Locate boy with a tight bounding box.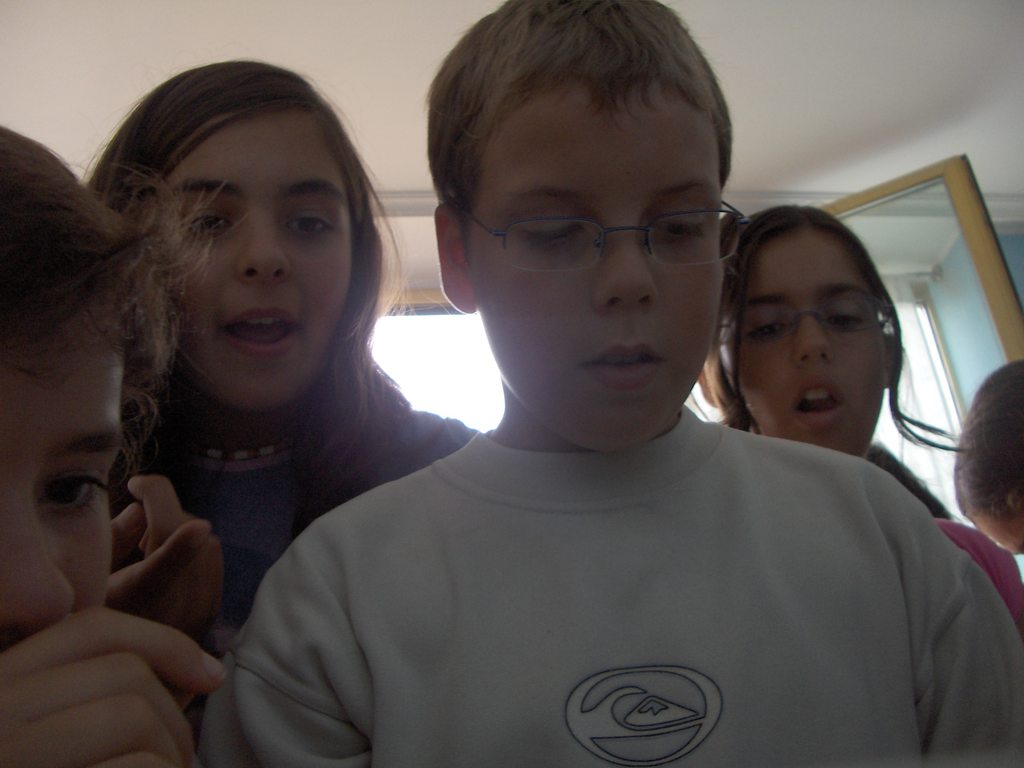
<bbox>192, 0, 1023, 767</bbox>.
